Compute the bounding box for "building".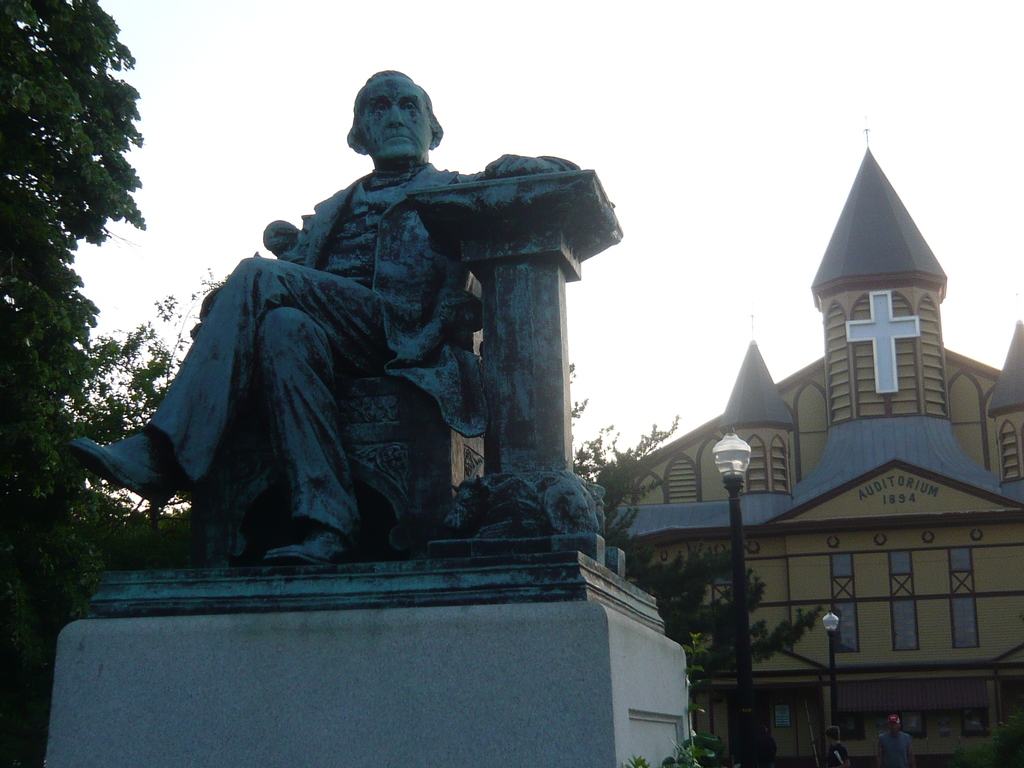
detection(593, 120, 1023, 767).
